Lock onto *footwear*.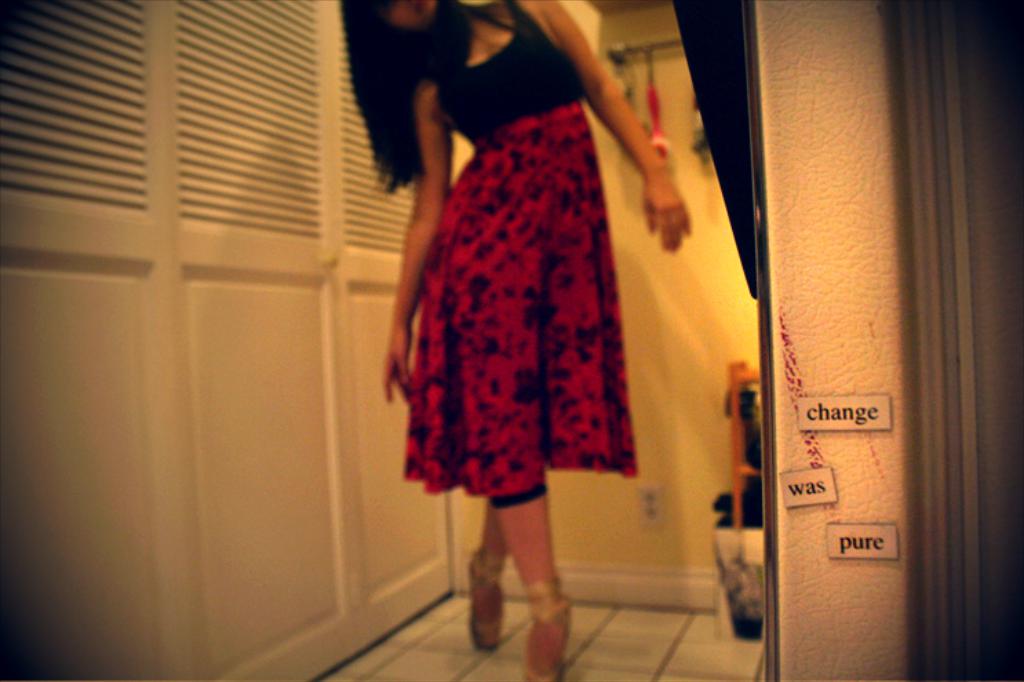
Locked: bbox=[521, 590, 575, 681].
